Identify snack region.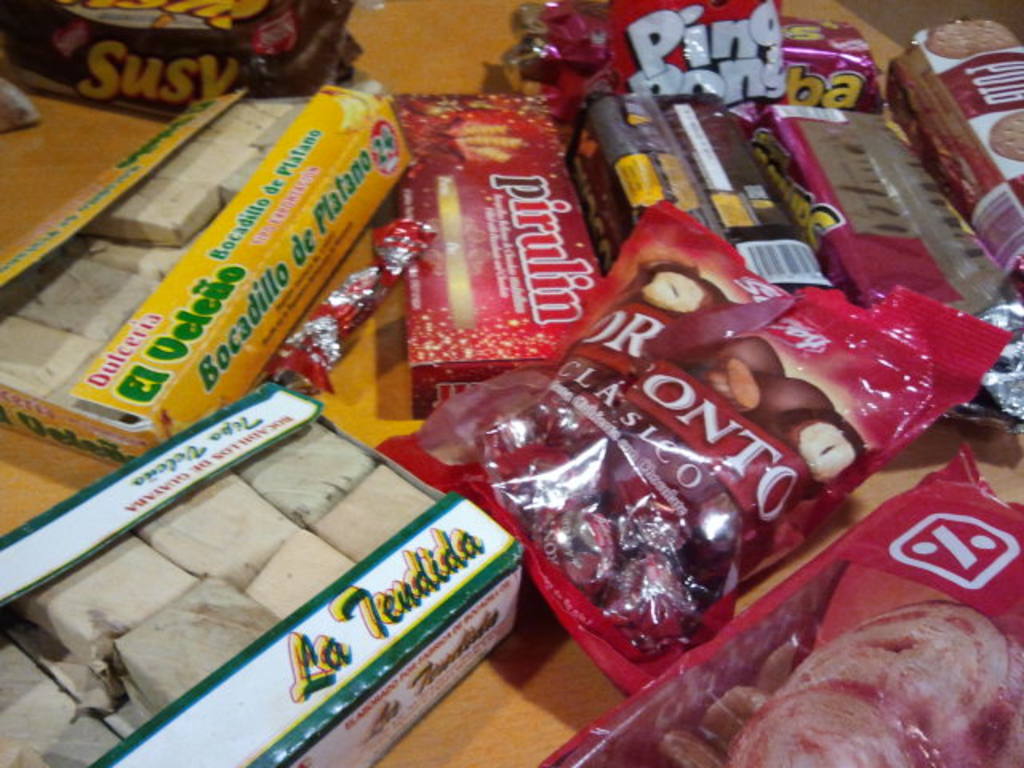
Region: pyautogui.locateOnScreen(0, 101, 309, 402).
